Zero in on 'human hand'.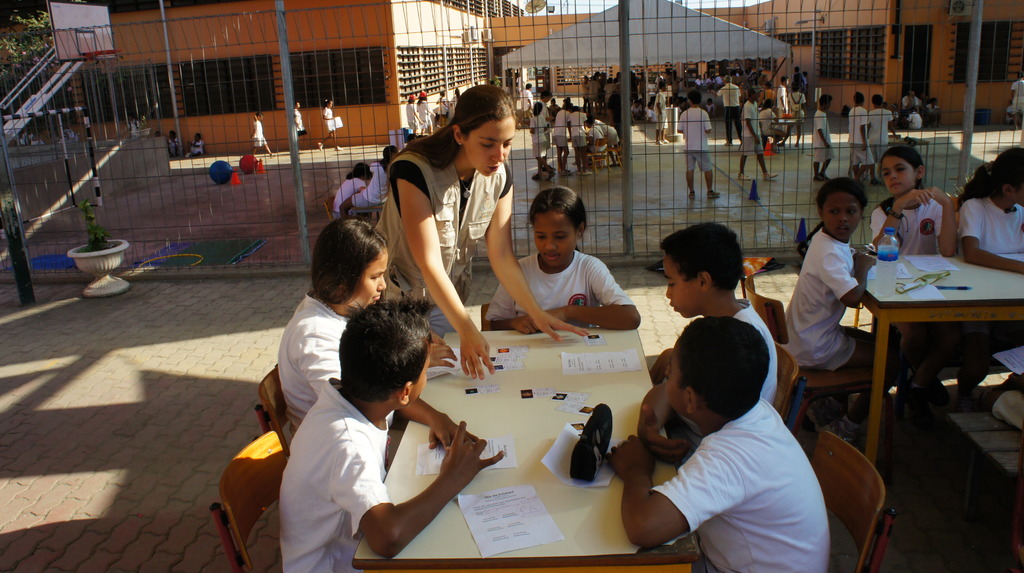
Zeroed in: 431 330 447 344.
